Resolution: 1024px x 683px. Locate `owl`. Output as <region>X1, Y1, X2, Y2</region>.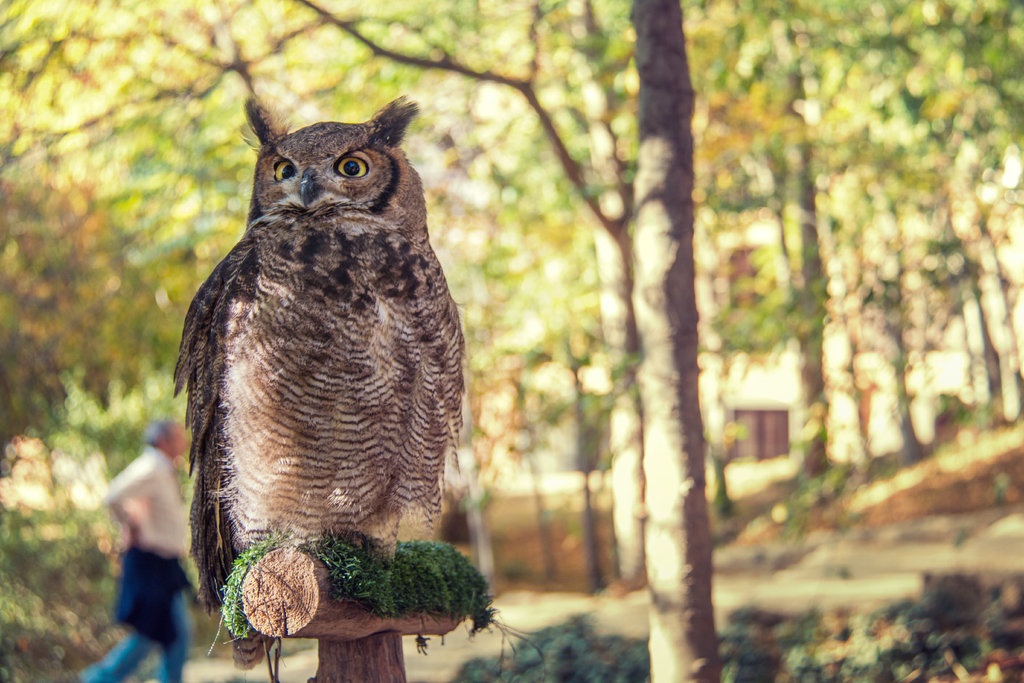
<region>171, 90, 467, 675</region>.
